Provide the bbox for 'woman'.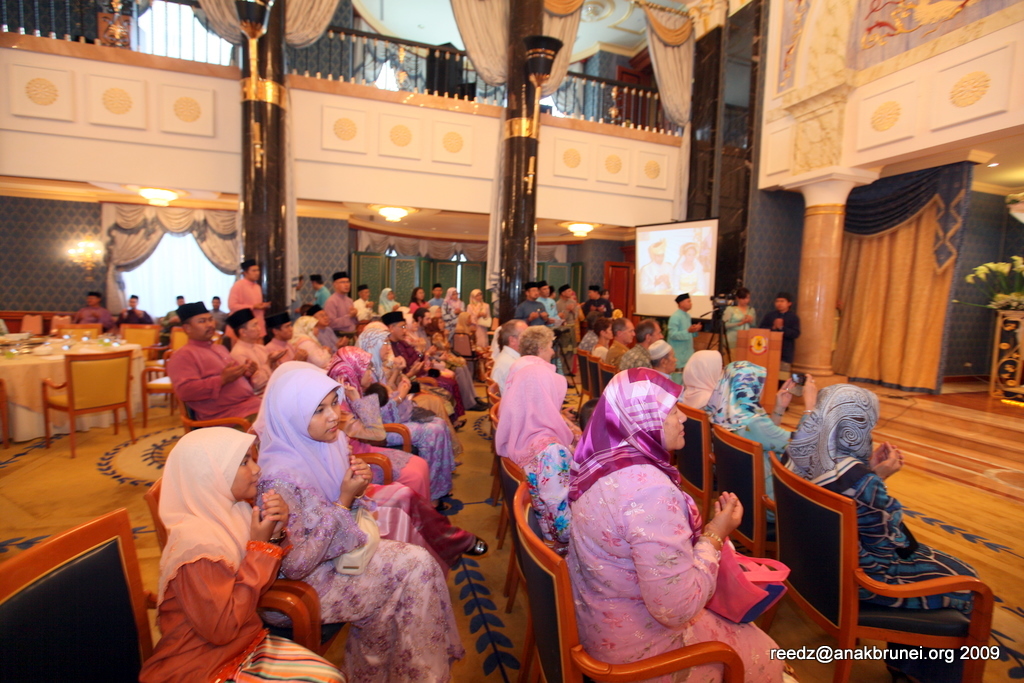
[156, 421, 360, 682].
